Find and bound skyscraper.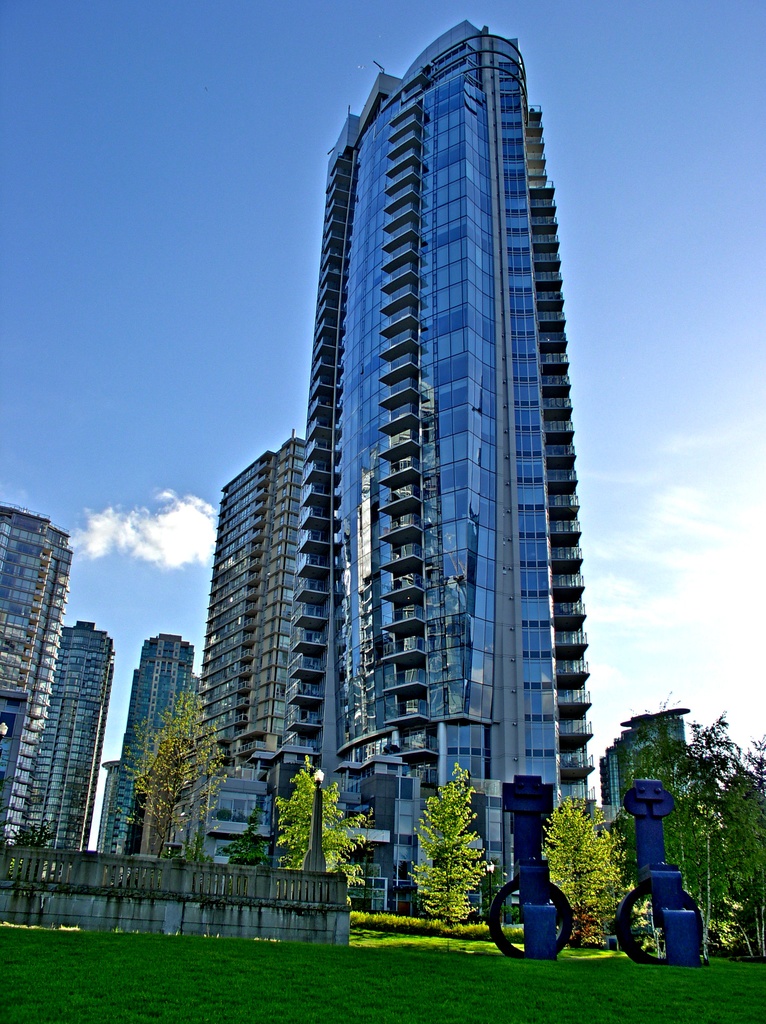
Bound: bbox=(177, 58, 623, 903).
